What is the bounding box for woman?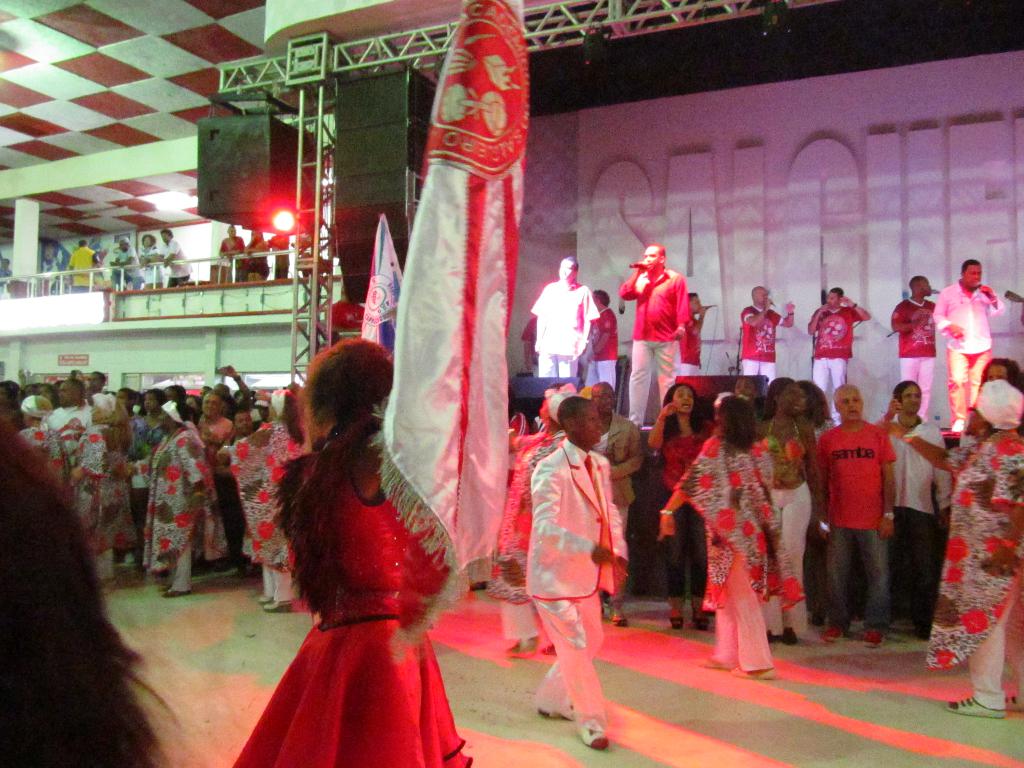
Rect(141, 383, 171, 461).
